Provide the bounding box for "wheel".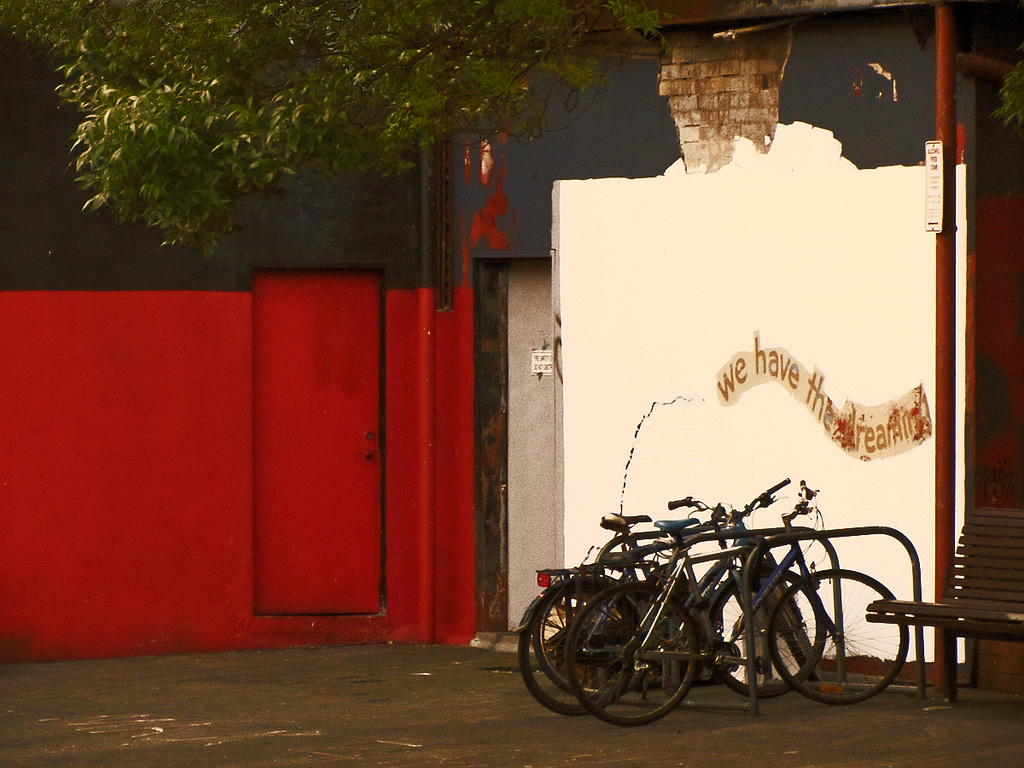
(left=533, top=585, right=649, bottom=701).
